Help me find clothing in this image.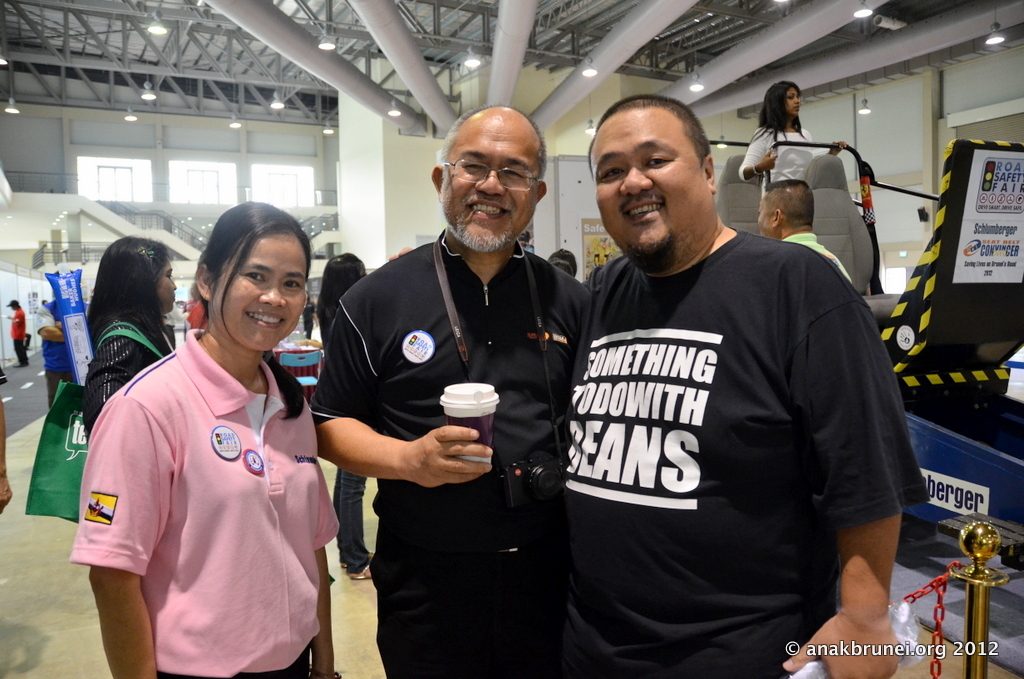
Found it: rect(565, 225, 928, 674).
